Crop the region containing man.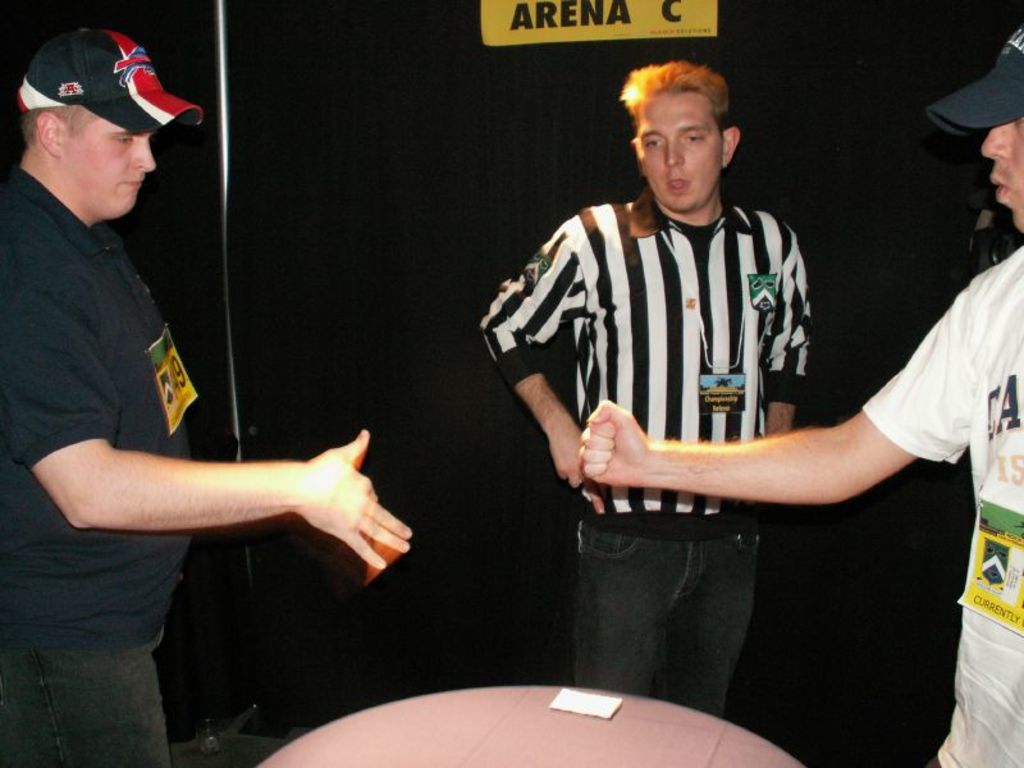
Crop region: x1=465, y1=63, x2=823, y2=719.
